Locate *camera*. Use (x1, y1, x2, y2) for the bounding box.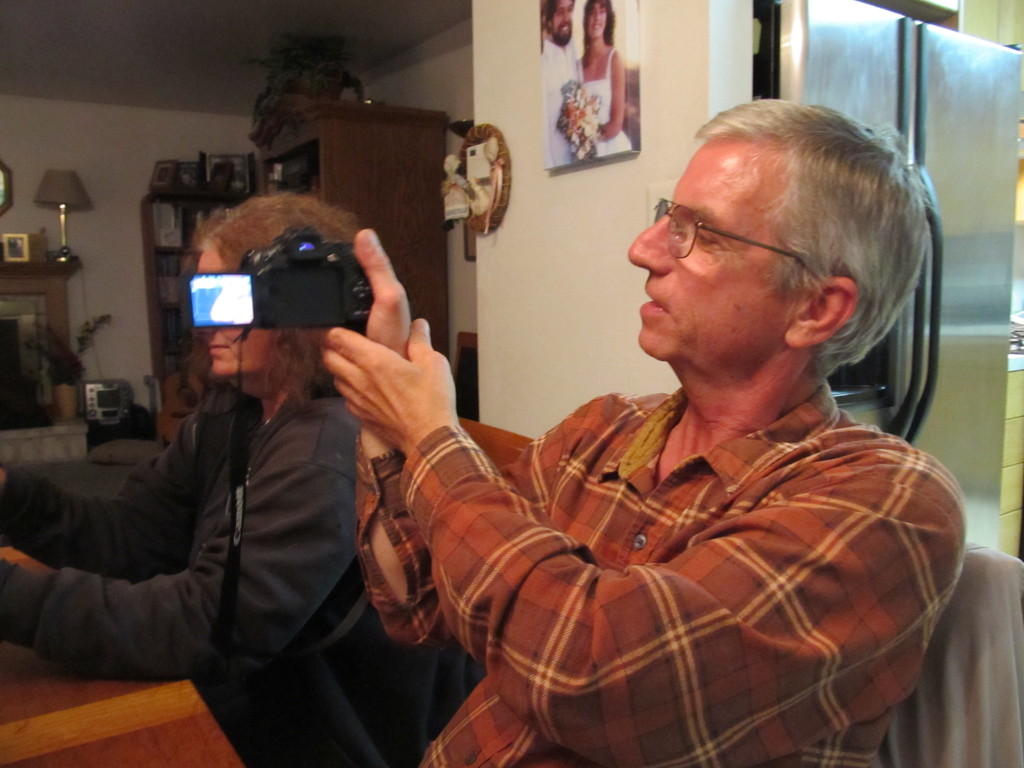
(179, 225, 374, 331).
